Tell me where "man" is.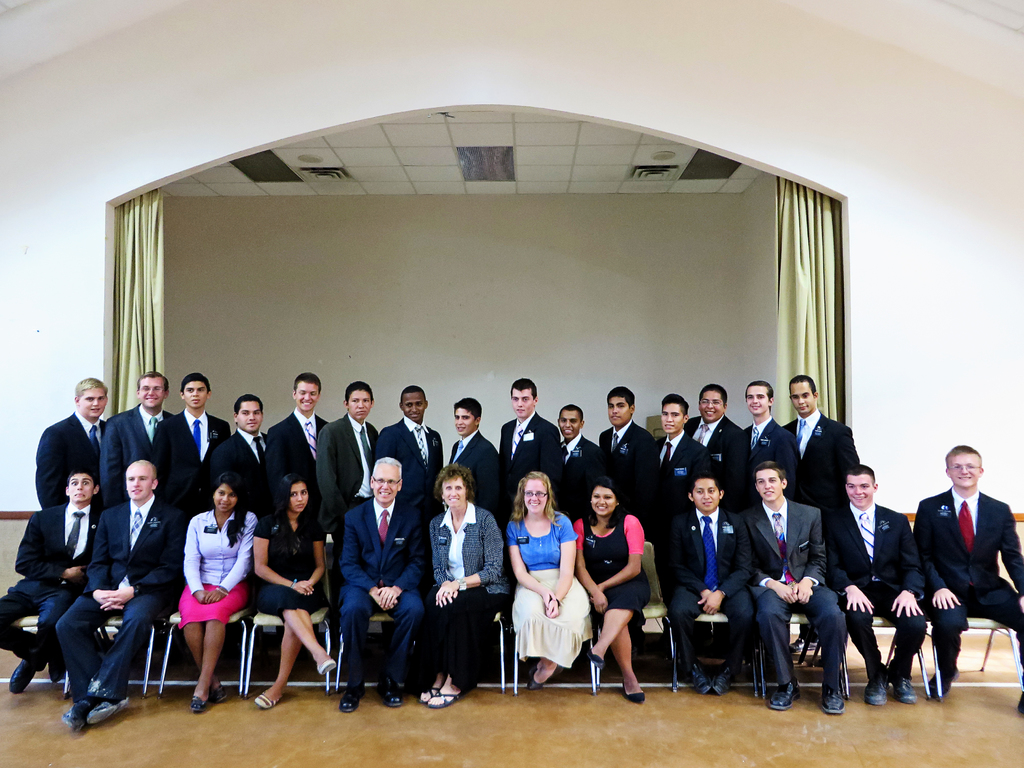
"man" is at rect(54, 458, 181, 738).
